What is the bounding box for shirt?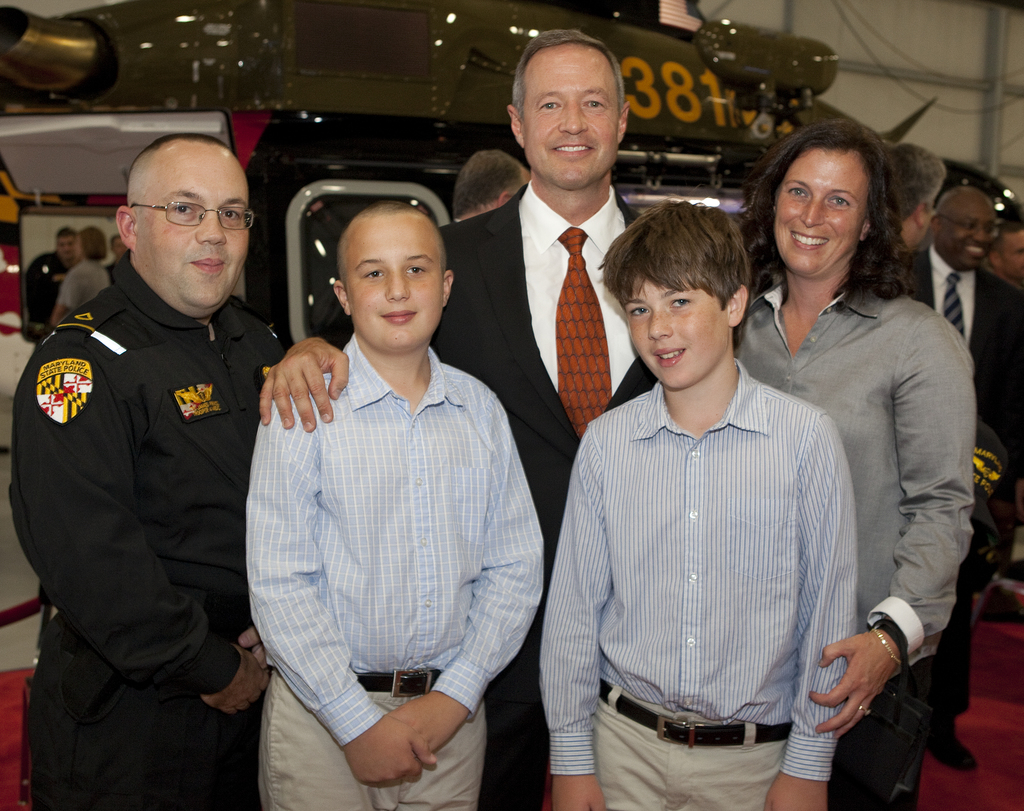
[7, 250, 283, 696].
